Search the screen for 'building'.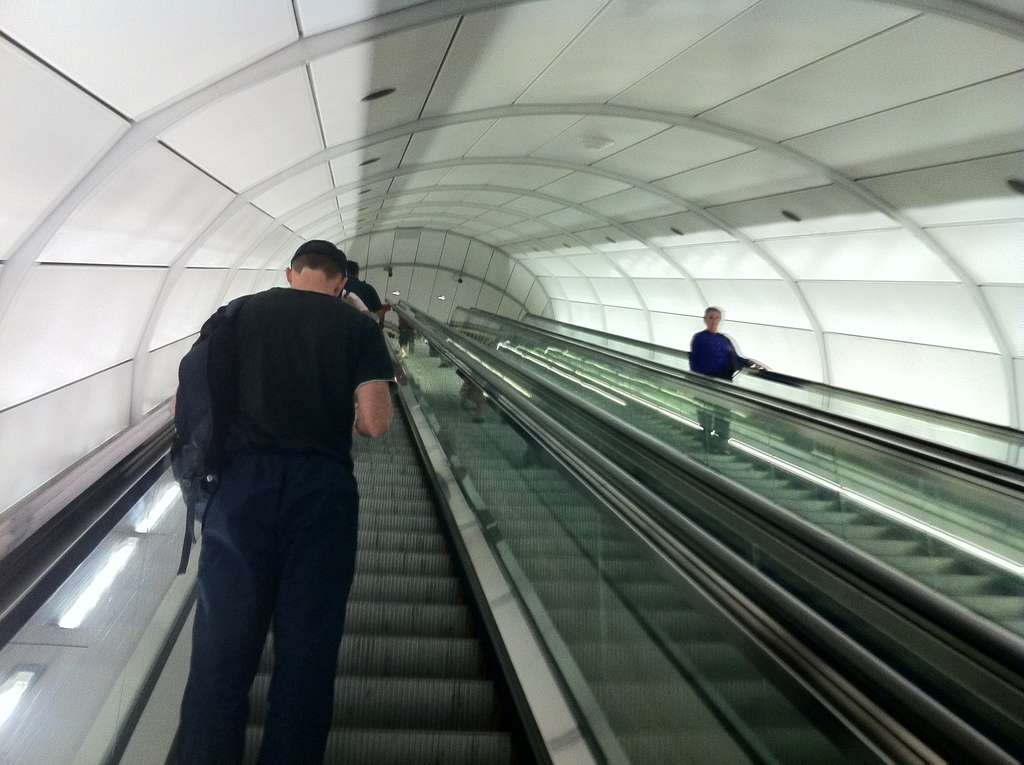
Found at {"x1": 0, "y1": 0, "x2": 1023, "y2": 764}.
